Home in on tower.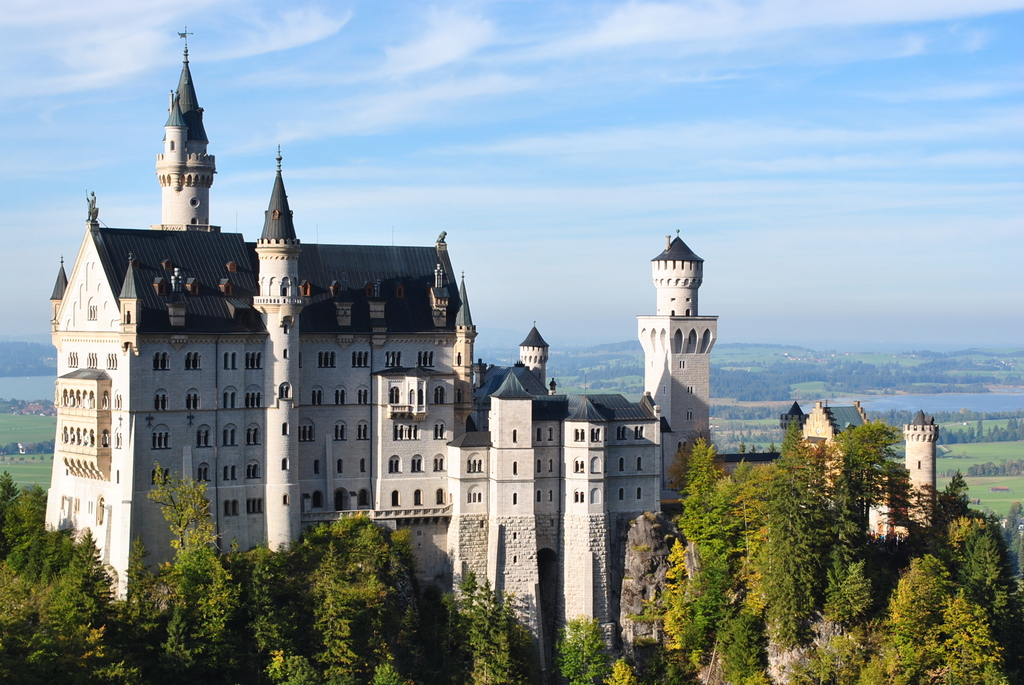
Homed in at <bbox>245, 146, 295, 587</bbox>.
